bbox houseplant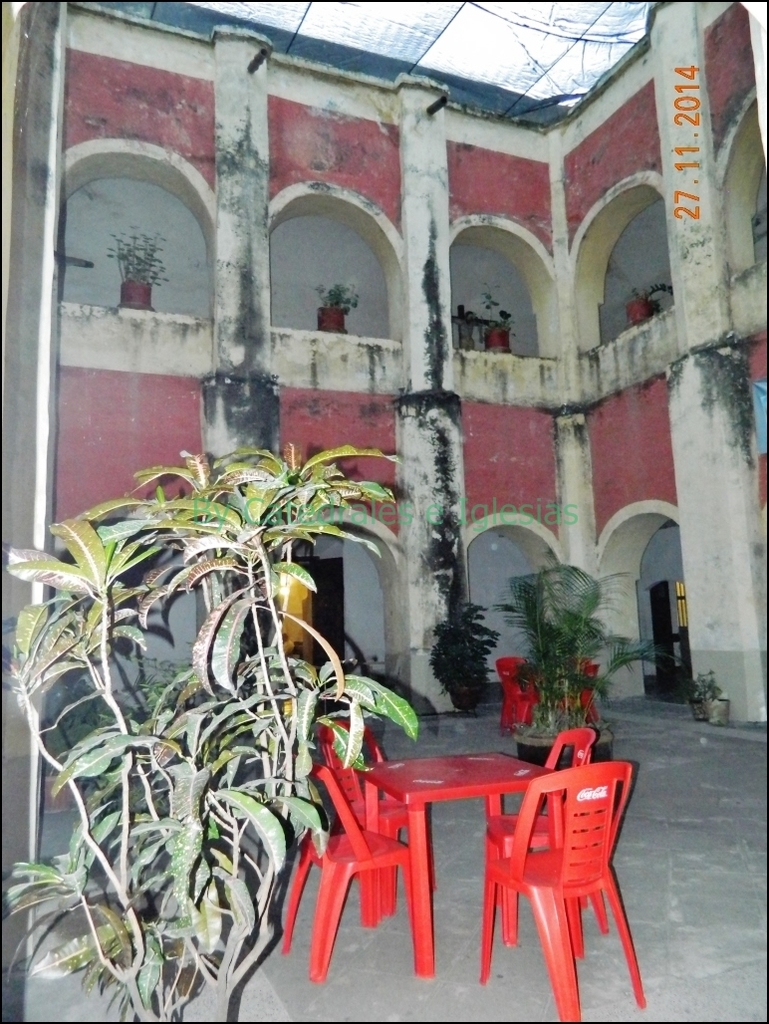
106 217 167 321
